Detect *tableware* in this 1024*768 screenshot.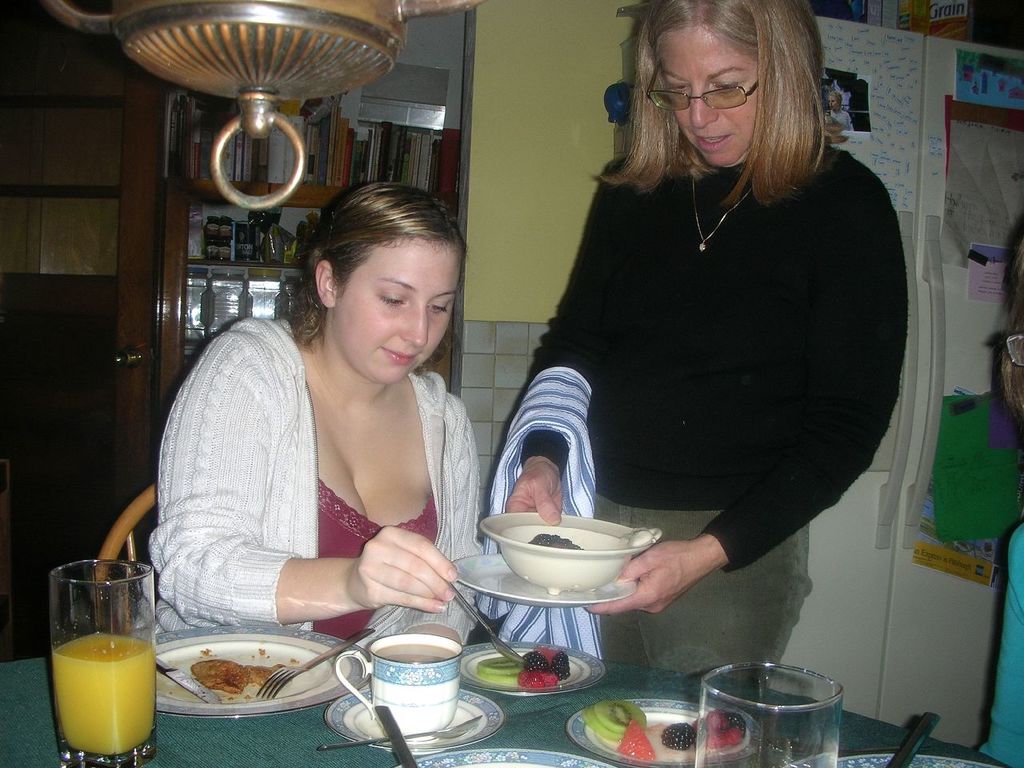
Detection: 324/634/506/758.
